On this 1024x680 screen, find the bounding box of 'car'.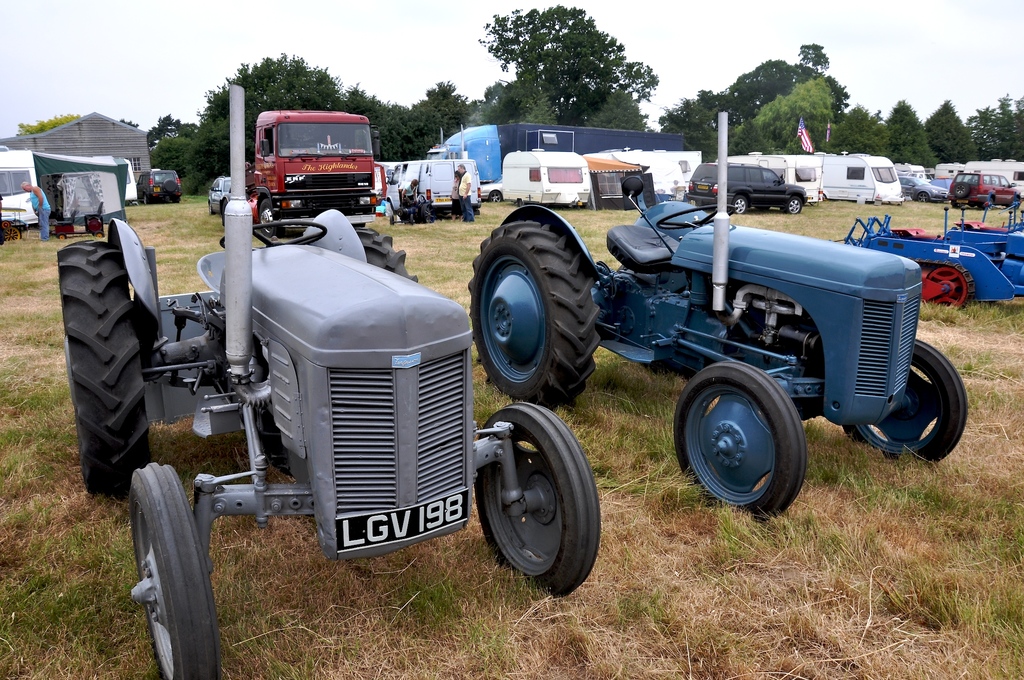
Bounding box: BBox(897, 174, 950, 203).
